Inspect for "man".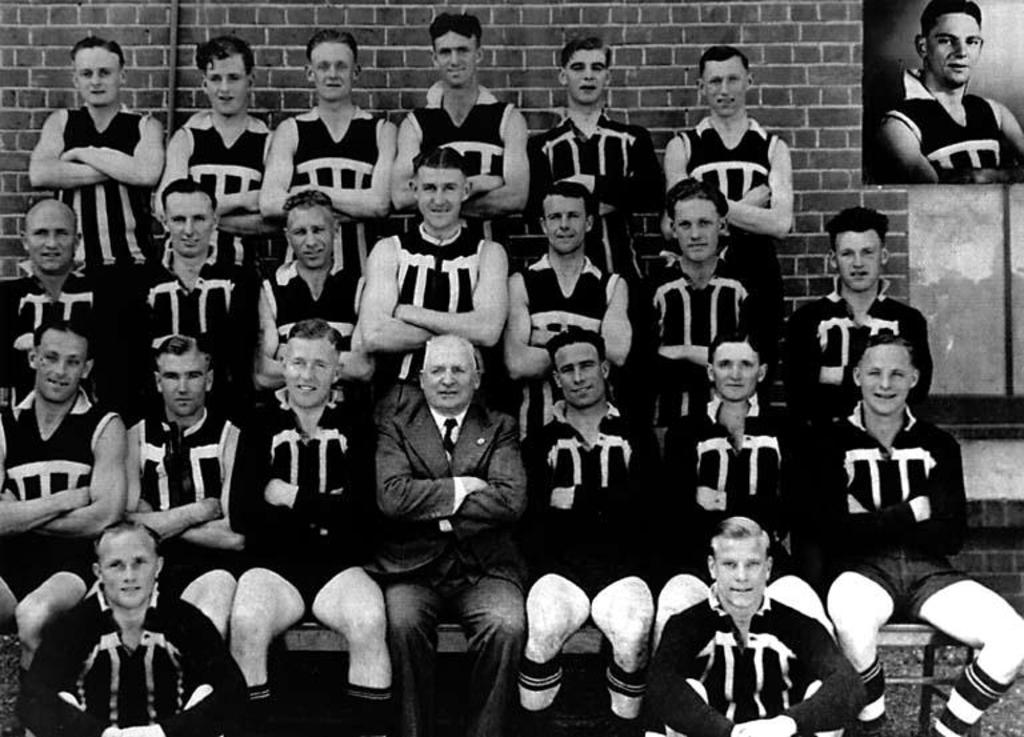
Inspection: 875:0:1023:181.
